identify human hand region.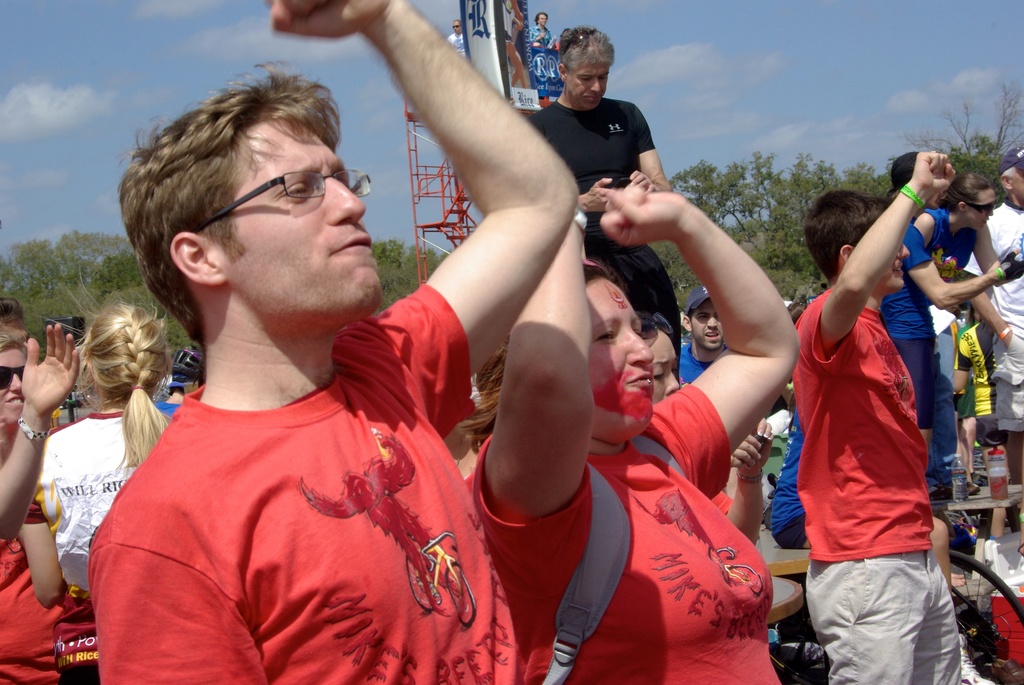
Region: x1=584, y1=177, x2=612, y2=216.
